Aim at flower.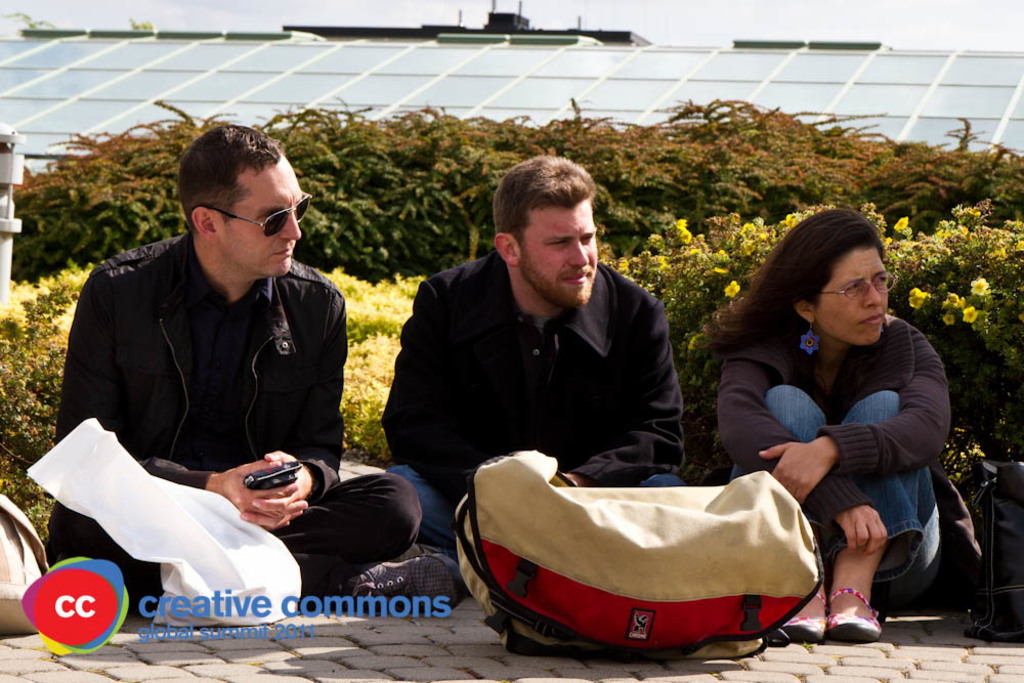
Aimed at l=677, t=218, r=691, b=233.
